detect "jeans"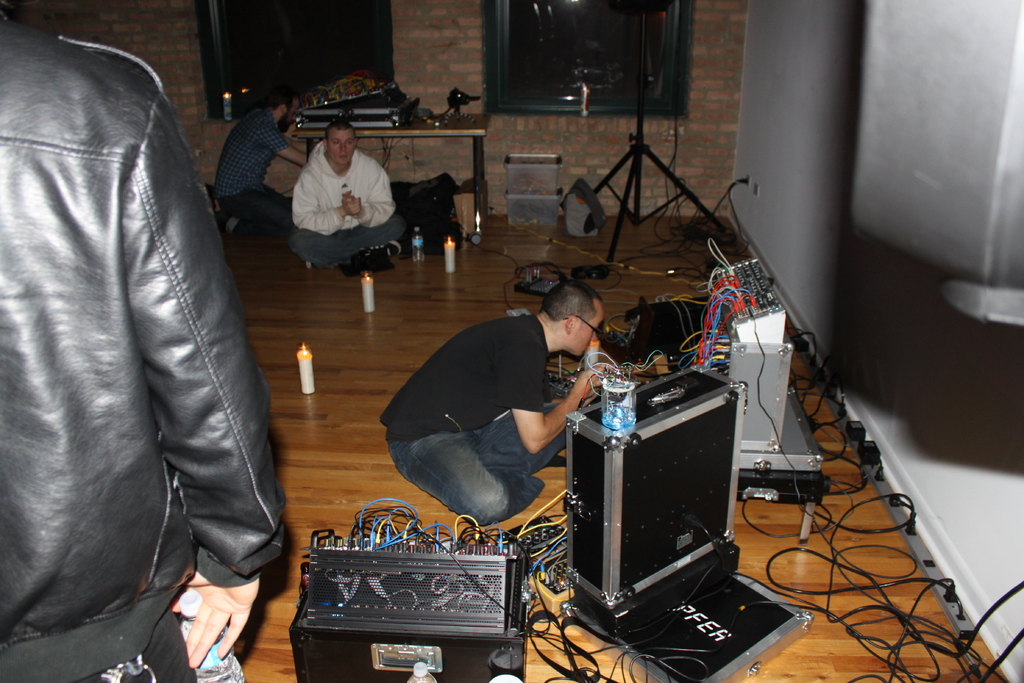
l=214, t=187, r=292, b=231
